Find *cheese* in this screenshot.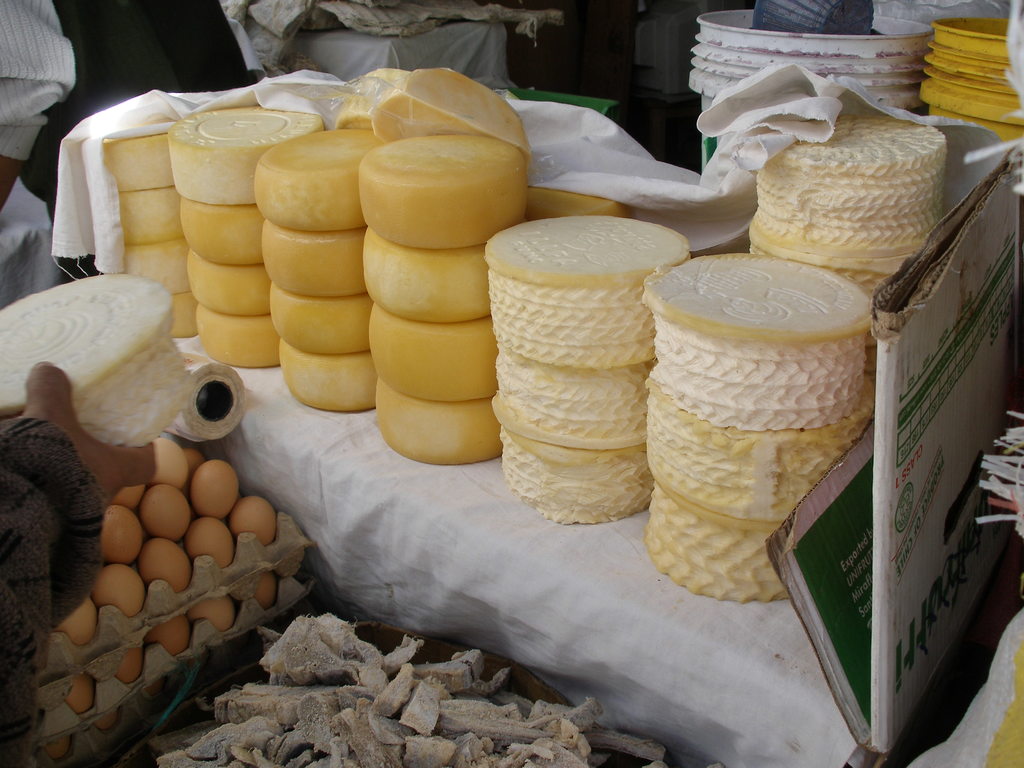
The bounding box for *cheese* is 484,216,692,368.
